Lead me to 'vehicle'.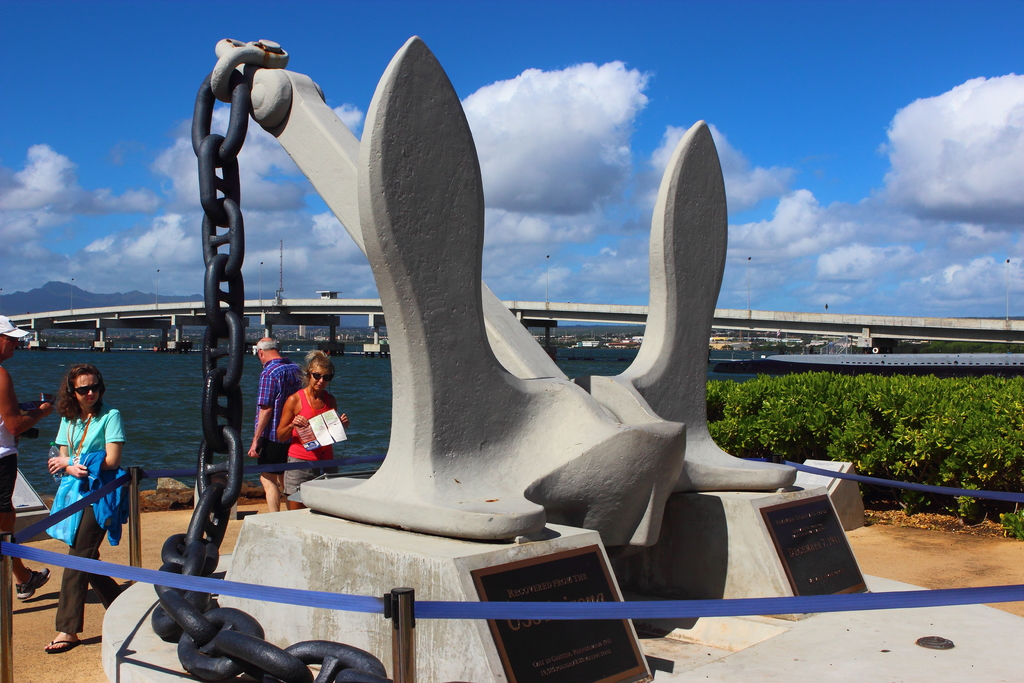
Lead to 16/331/50/350.
